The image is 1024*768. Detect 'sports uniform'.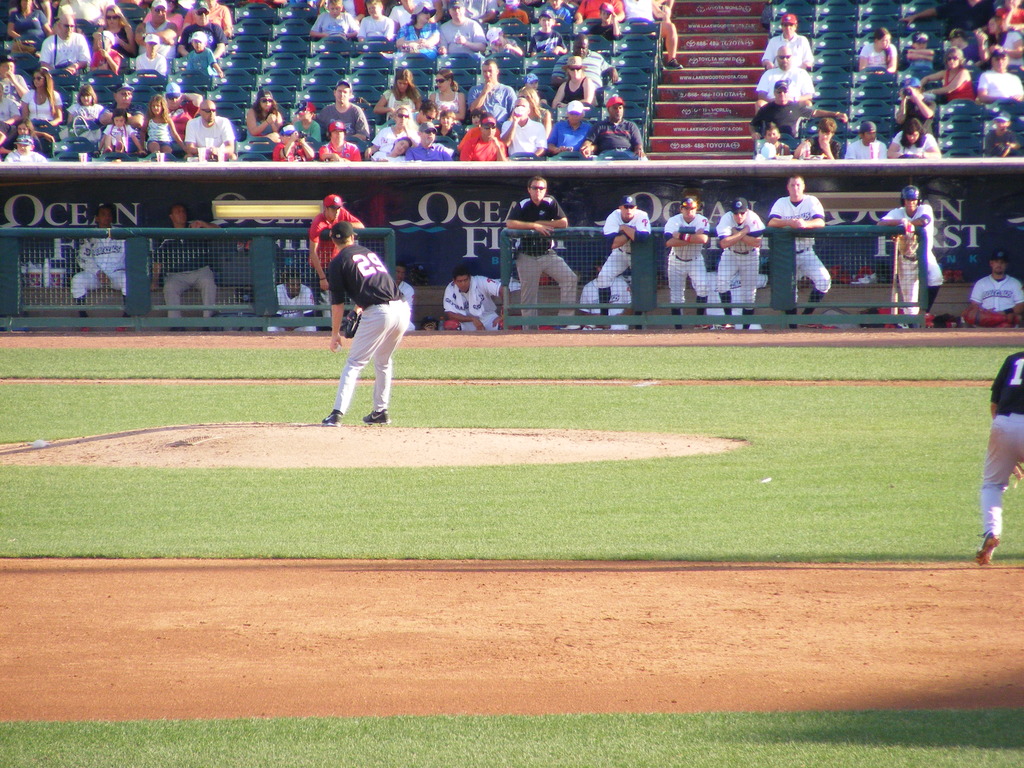
Detection: l=504, t=181, r=573, b=319.
